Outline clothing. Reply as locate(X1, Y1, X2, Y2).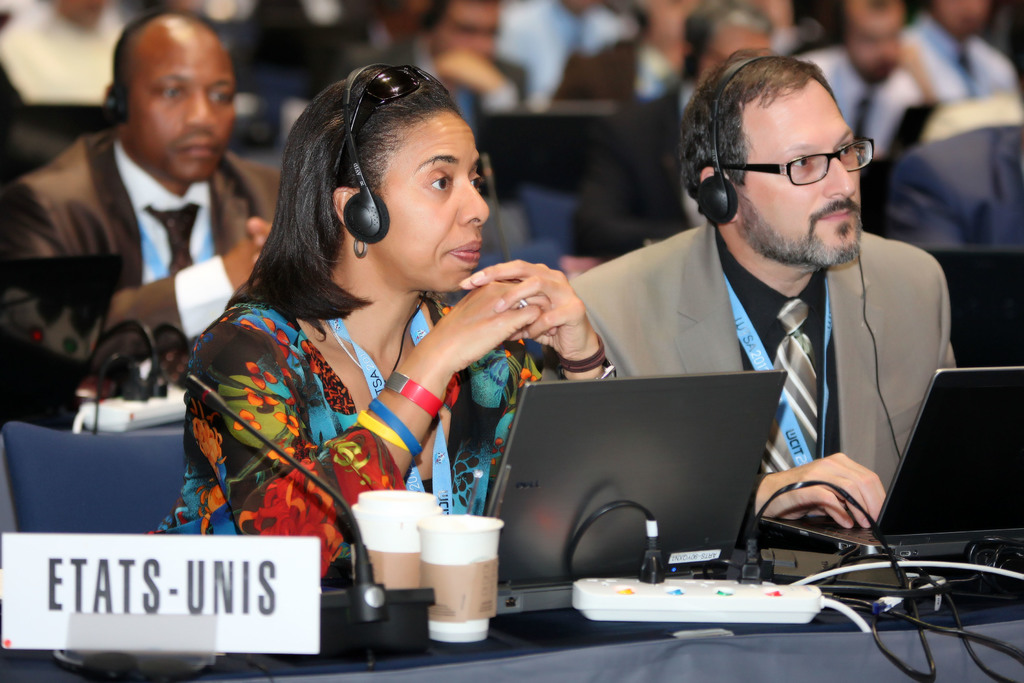
locate(0, 128, 282, 410).
